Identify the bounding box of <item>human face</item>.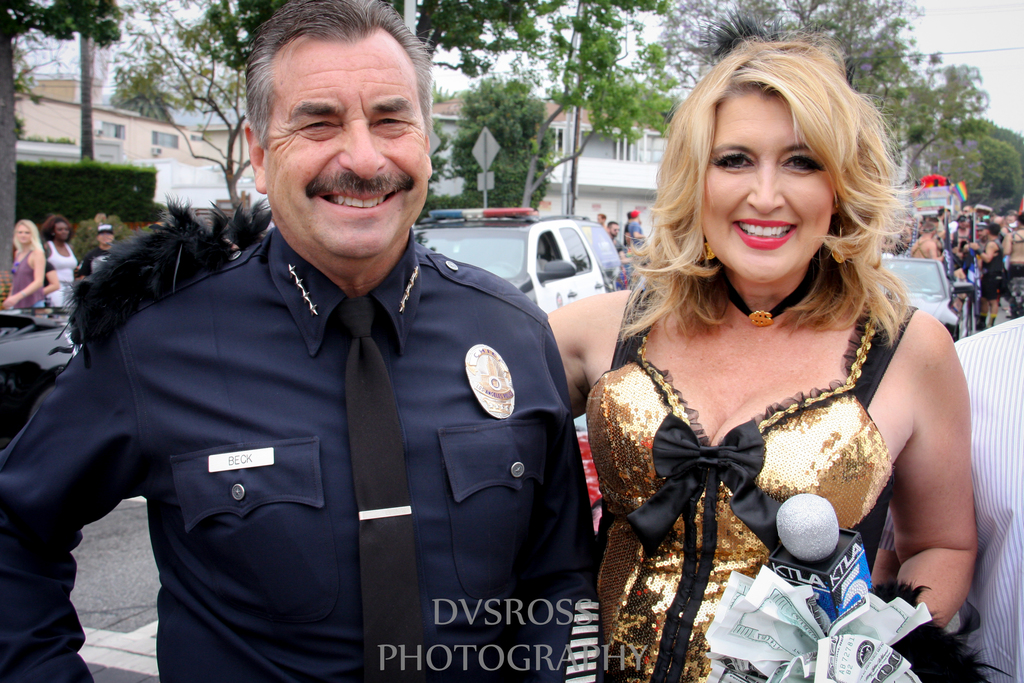
detection(99, 236, 115, 248).
